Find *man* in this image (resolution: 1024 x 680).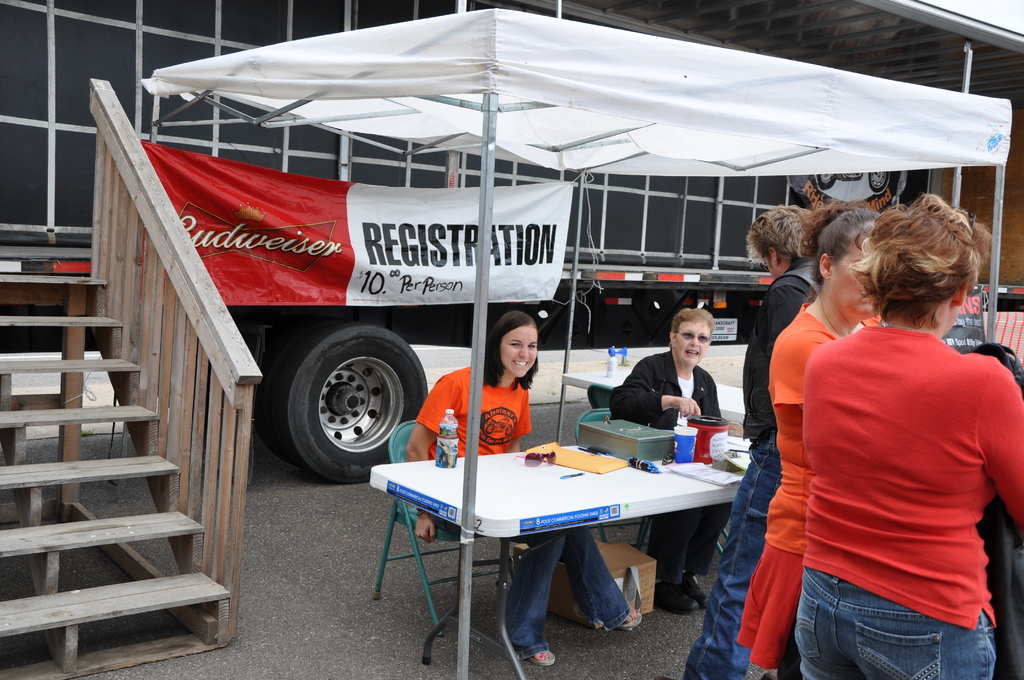
region(610, 311, 732, 605).
